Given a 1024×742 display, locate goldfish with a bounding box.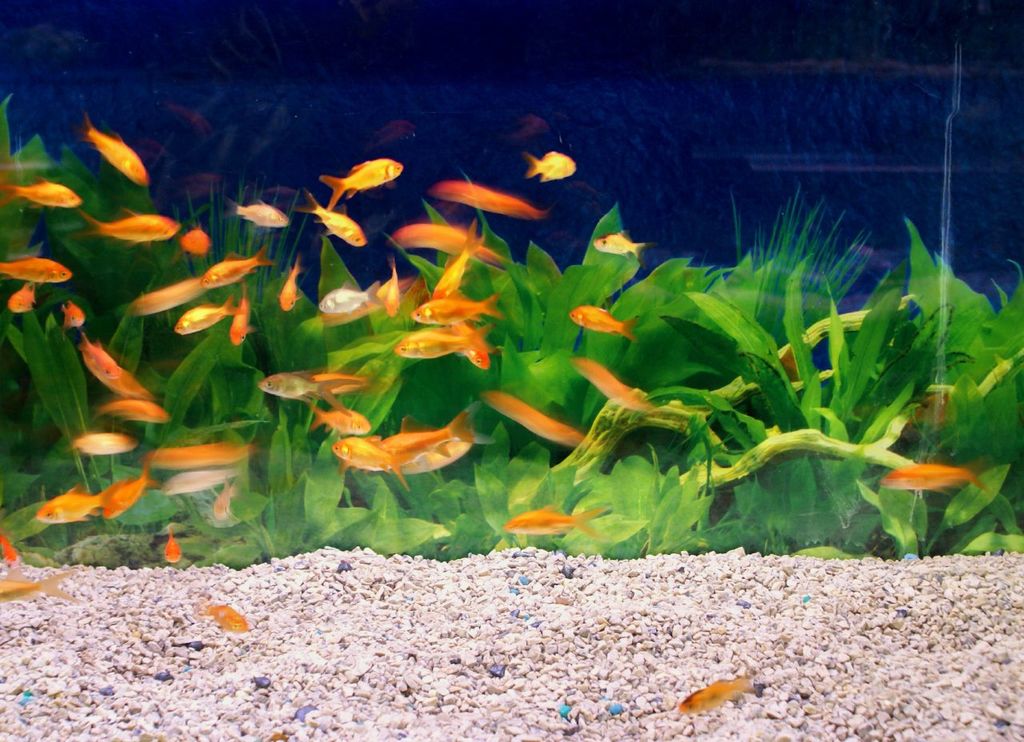
Located: Rect(103, 470, 160, 517).
